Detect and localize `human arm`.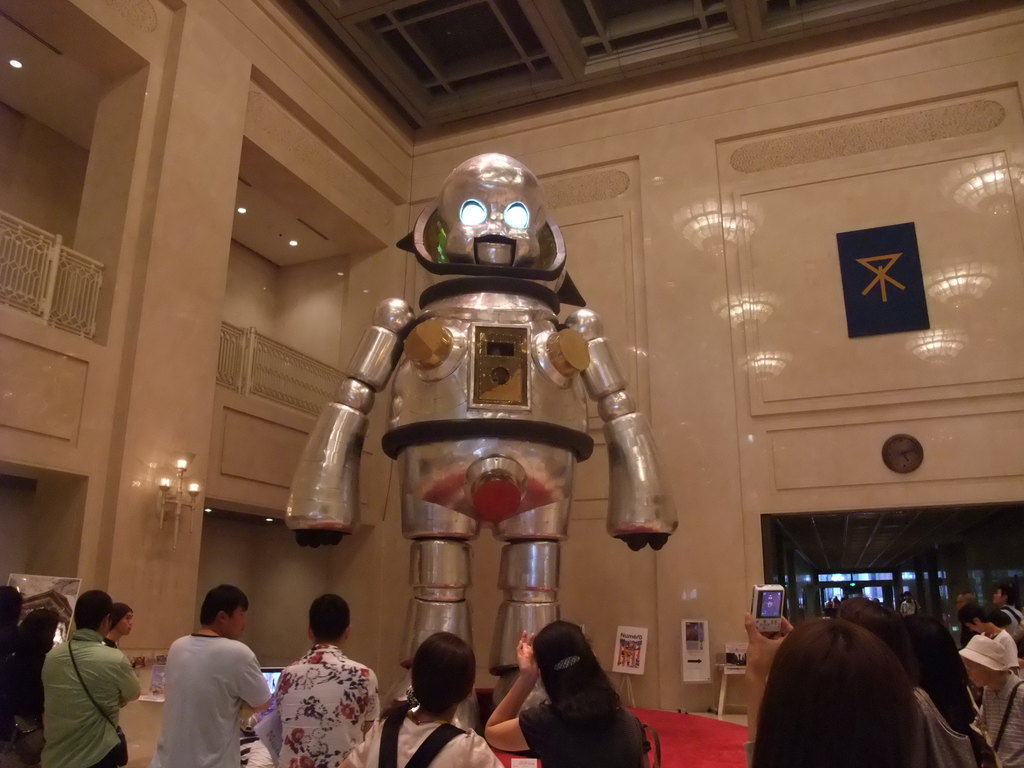
Localized at bbox(259, 660, 298, 728).
